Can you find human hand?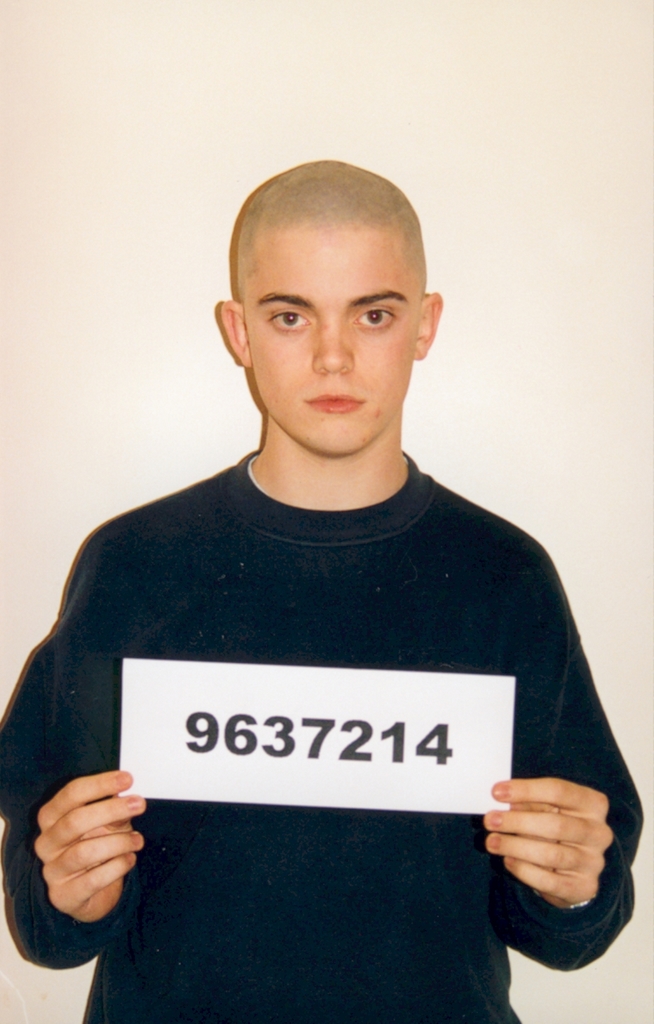
Yes, bounding box: [x1=32, y1=765, x2=145, y2=923].
